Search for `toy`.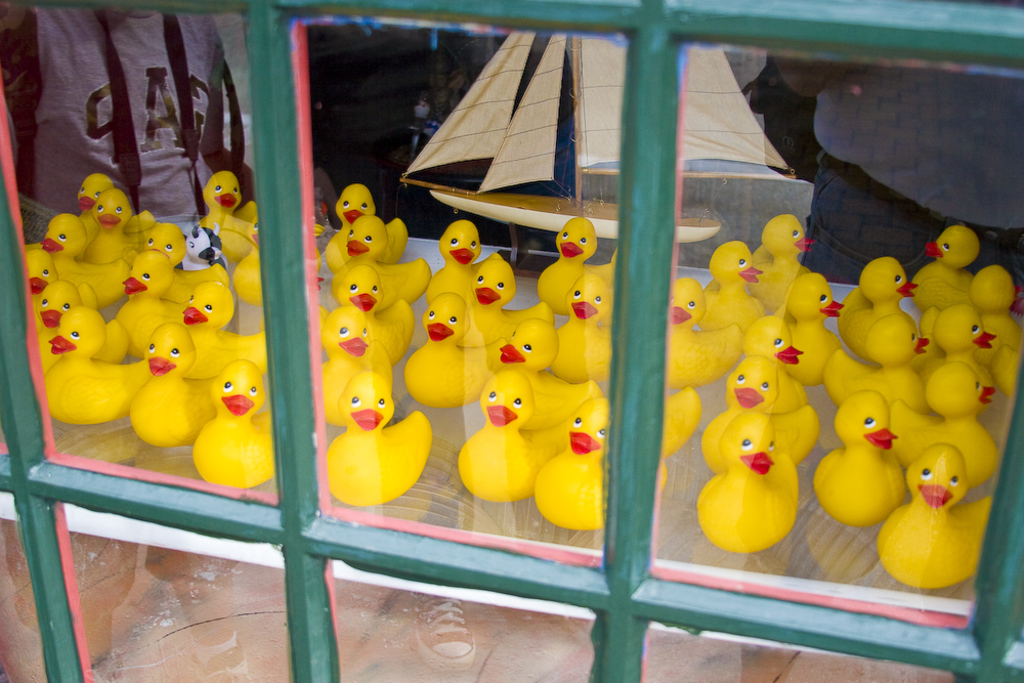
Found at l=177, t=228, r=226, b=276.
